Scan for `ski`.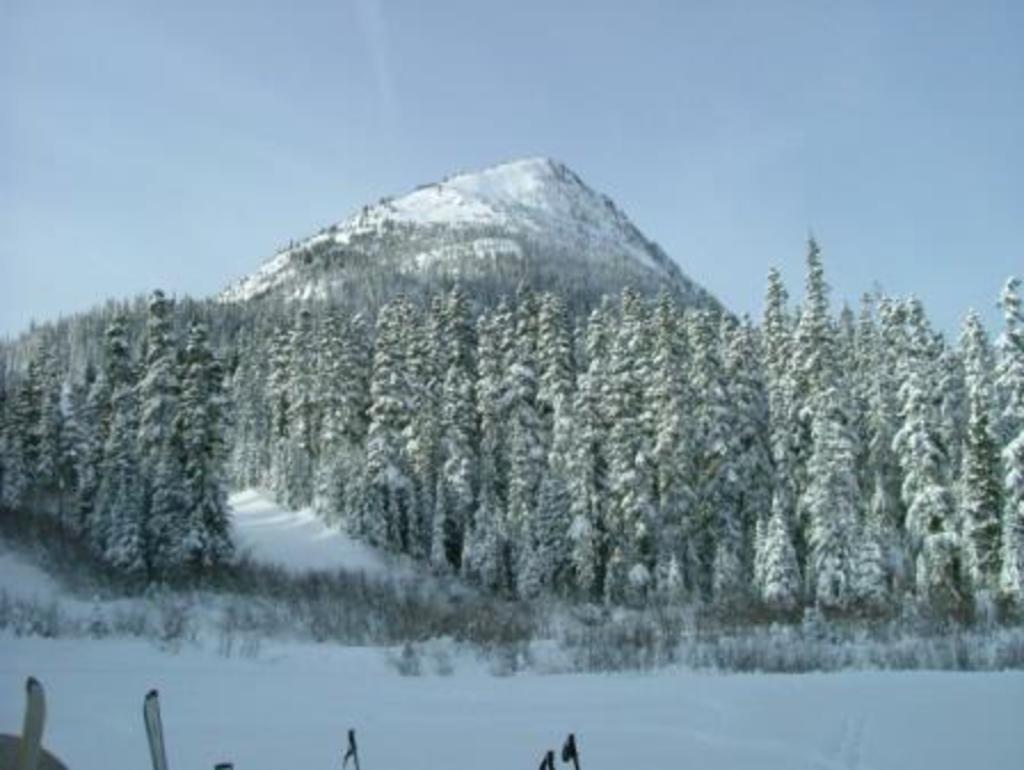
Scan result: (left=142, top=688, right=171, bottom=768).
